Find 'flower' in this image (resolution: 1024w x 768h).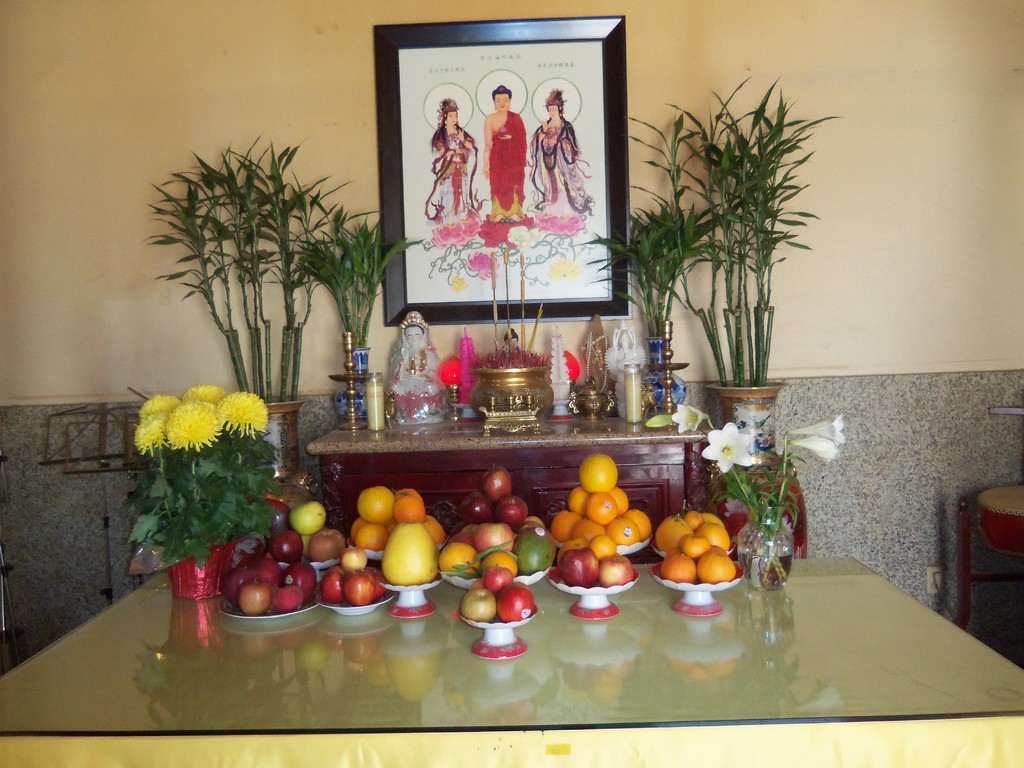
BBox(133, 393, 177, 457).
